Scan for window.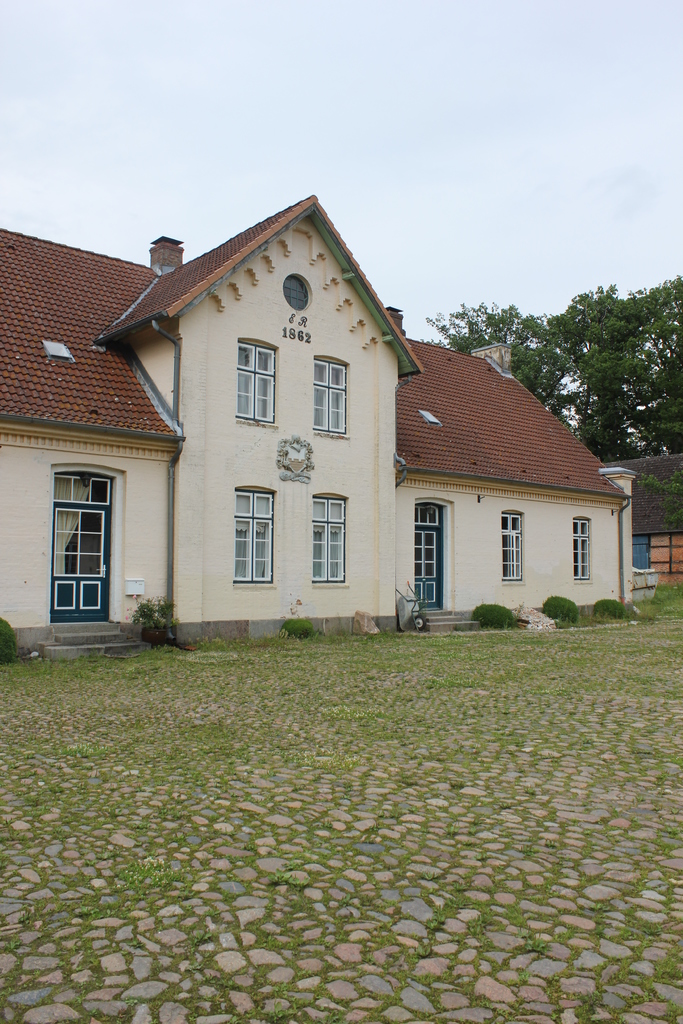
Scan result: box=[234, 337, 279, 426].
